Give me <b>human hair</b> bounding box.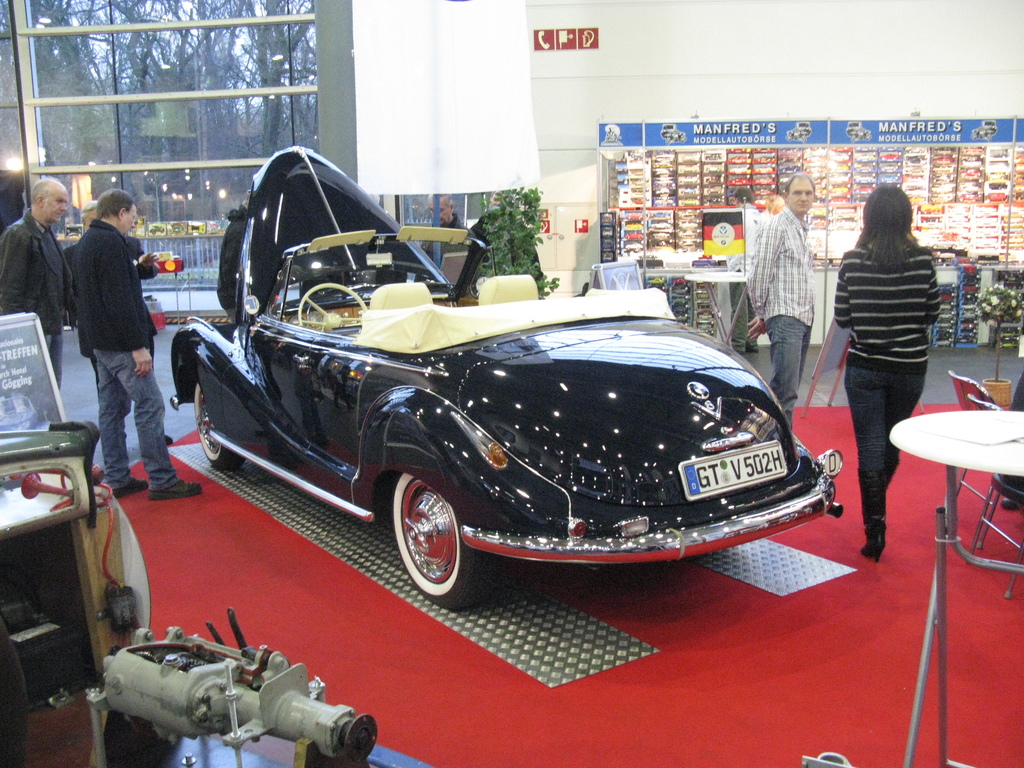
92 186 134 221.
